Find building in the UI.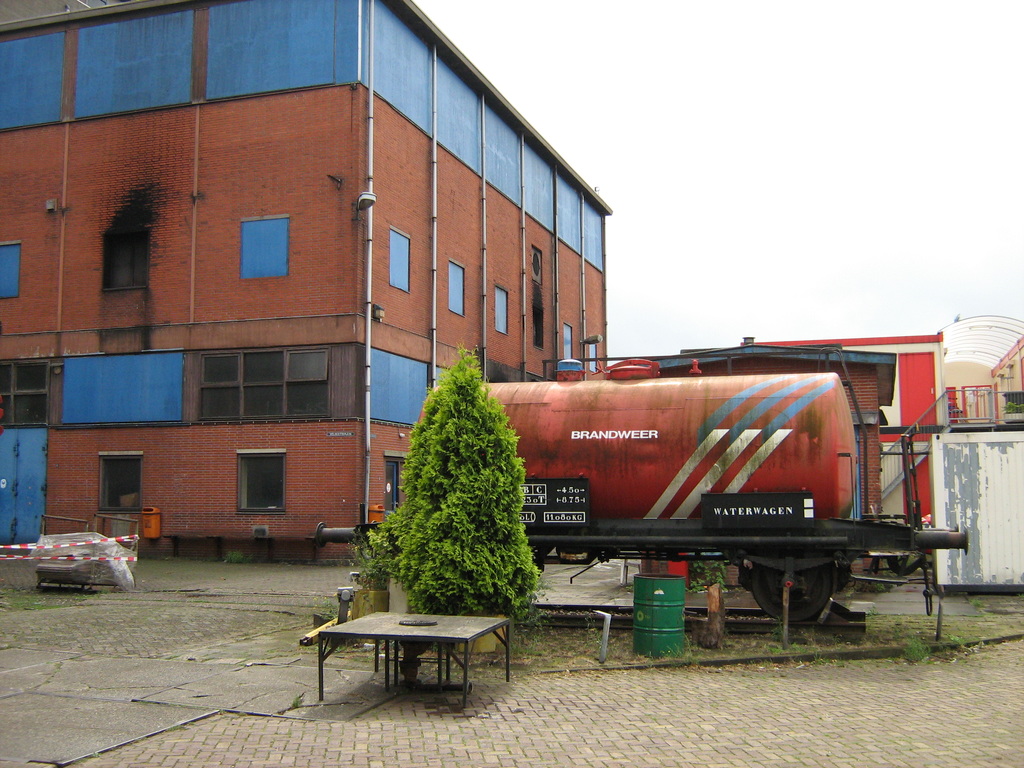
UI element at 0 0 611 566.
